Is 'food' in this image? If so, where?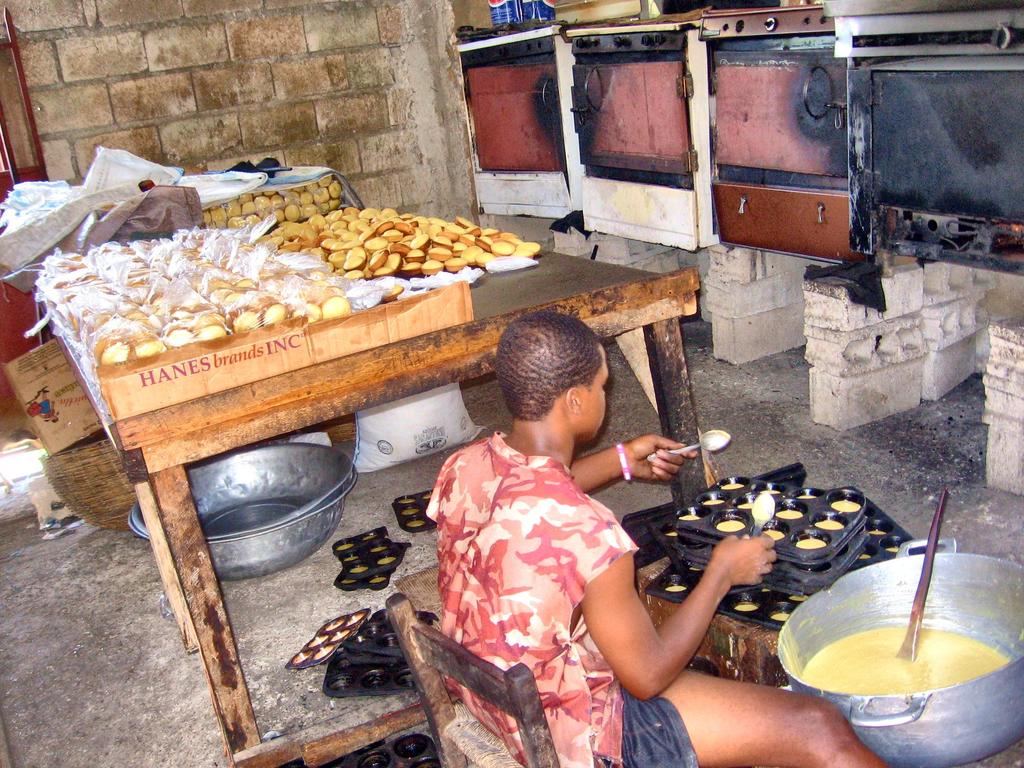
Yes, at <bbox>397, 498, 415, 504</bbox>.
